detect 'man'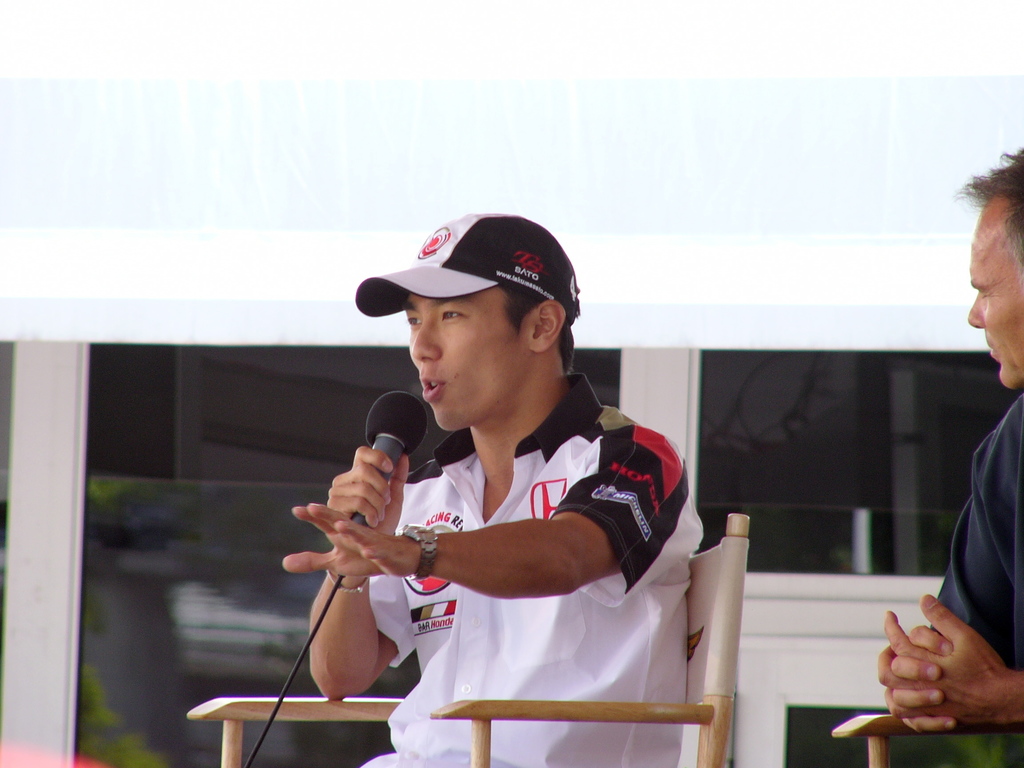
874, 145, 1023, 736
